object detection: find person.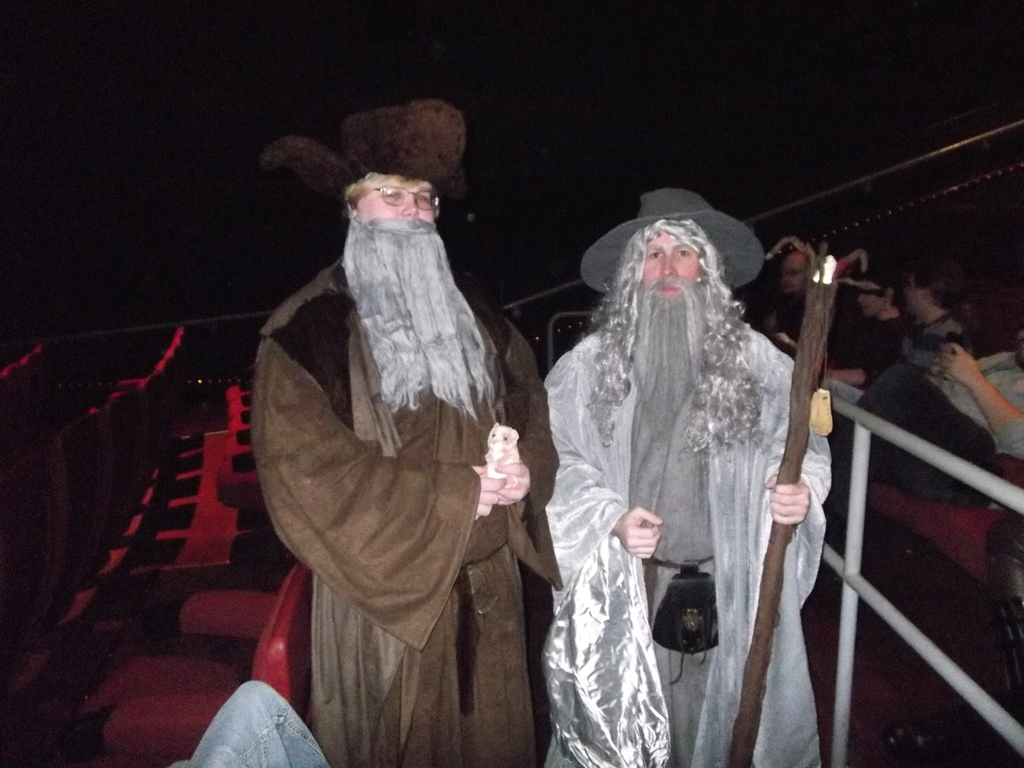
(left=849, top=269, right=895, bottom=339).
